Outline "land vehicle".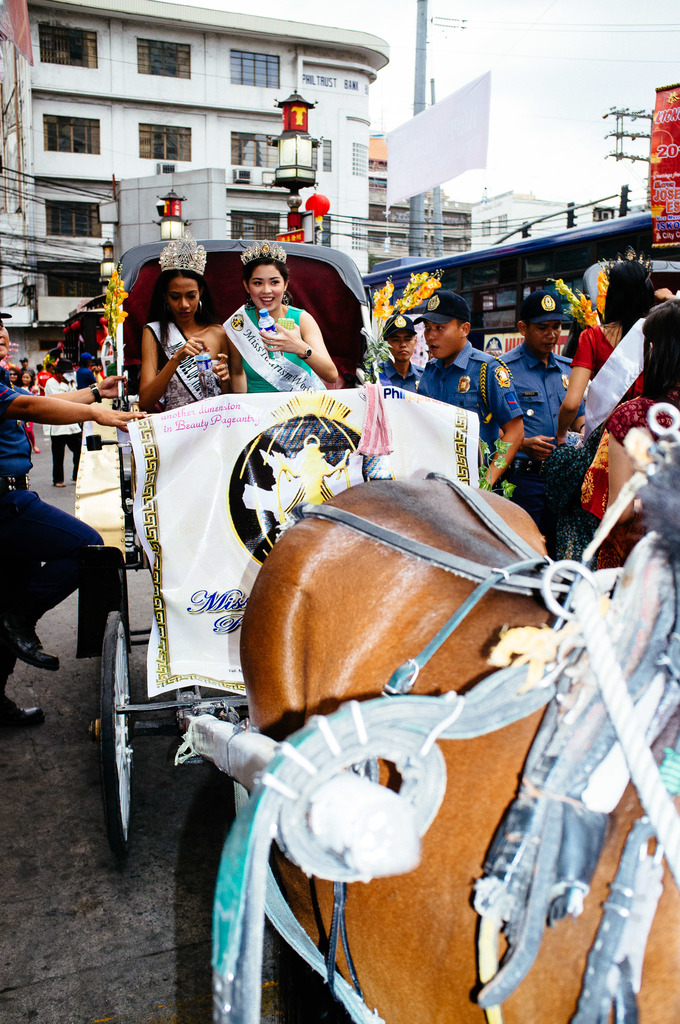
Outline: 74, 241, 679, 1023.
